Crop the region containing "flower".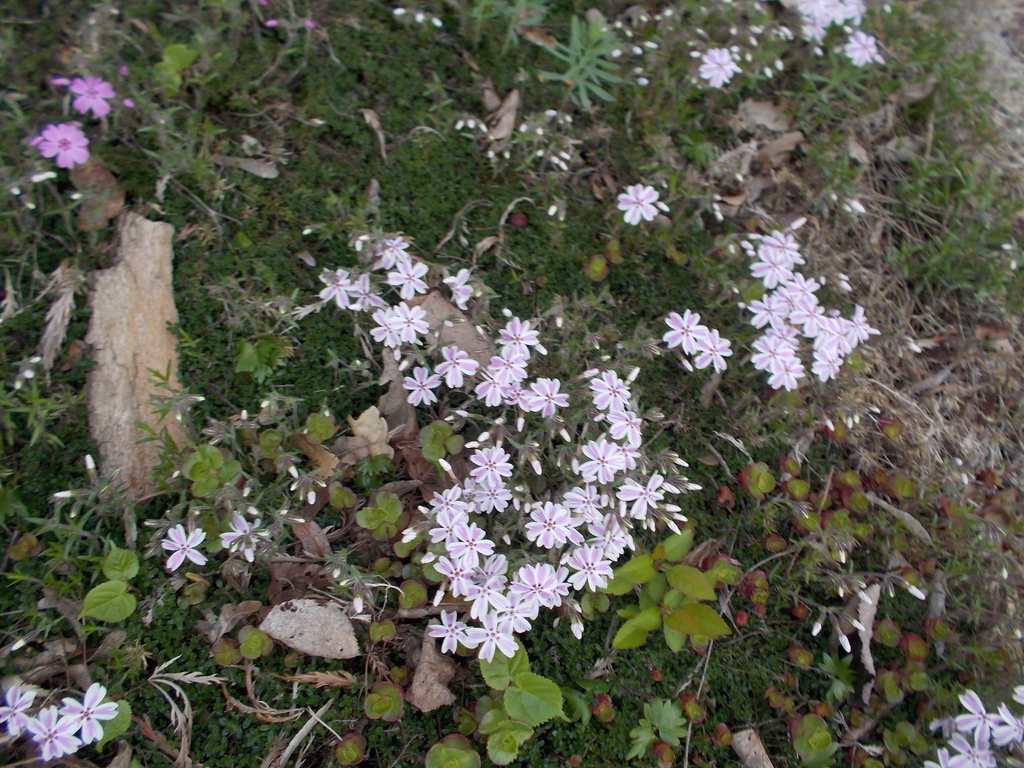
Crop region: <region>70, 77, 115, 118</region>.
